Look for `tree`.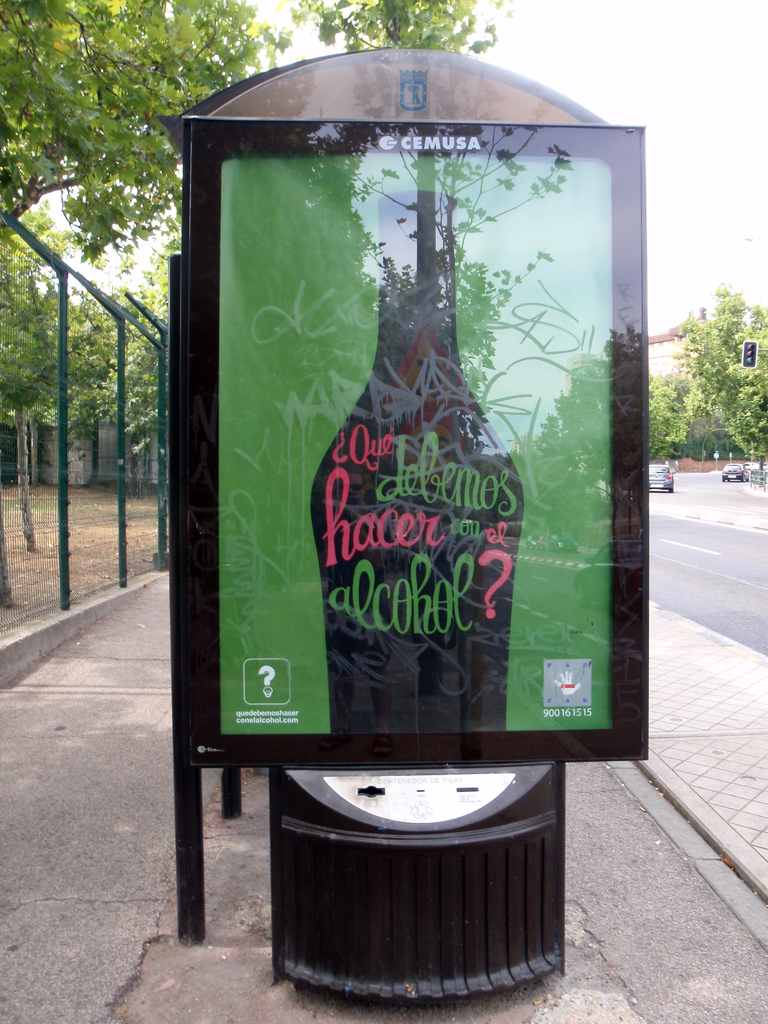
Found: left=0, top=0, right=289, bottom=273.
